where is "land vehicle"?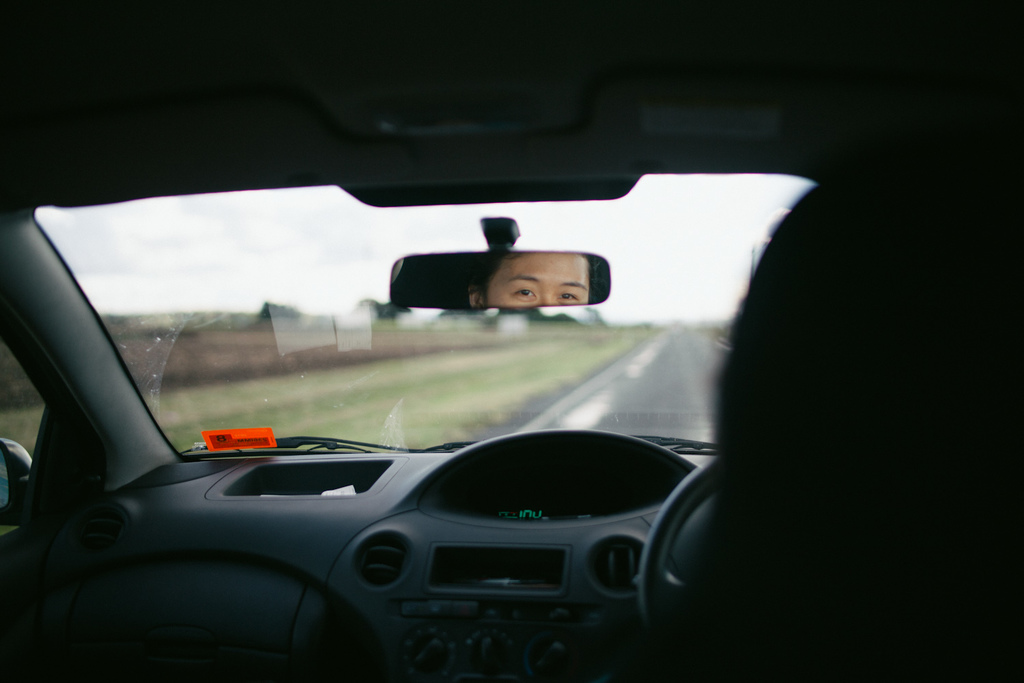
locate(1, 86, 1023, 680).
